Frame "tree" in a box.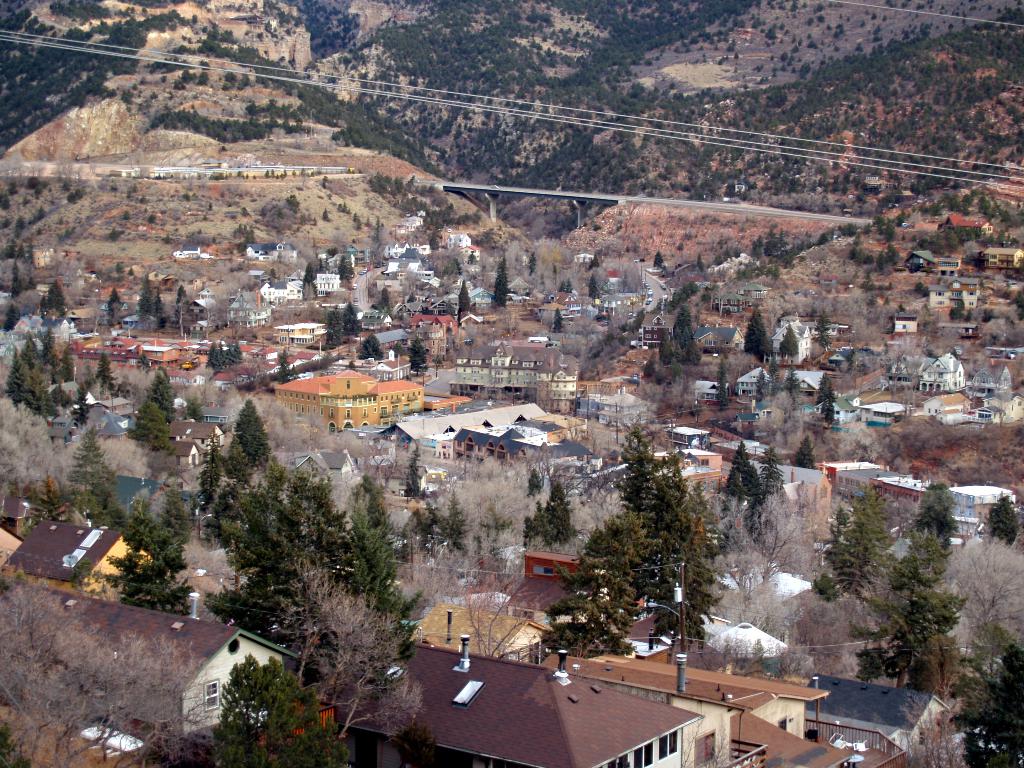
<region>714, 356, 731, 410</region>.
